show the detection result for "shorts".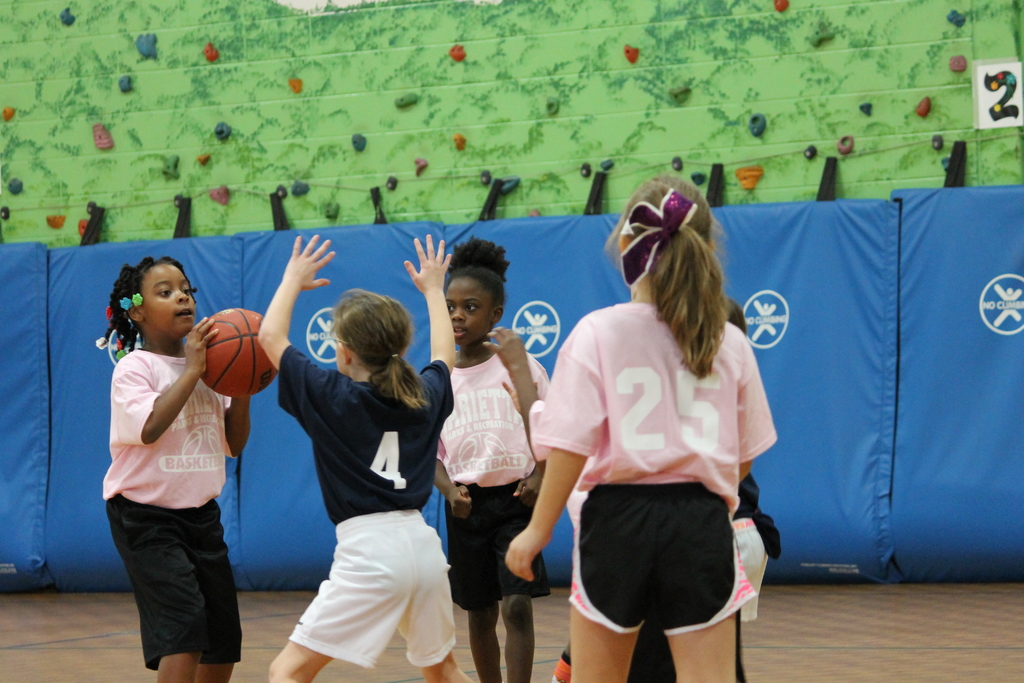
crop(103, 494, 243, 667).
